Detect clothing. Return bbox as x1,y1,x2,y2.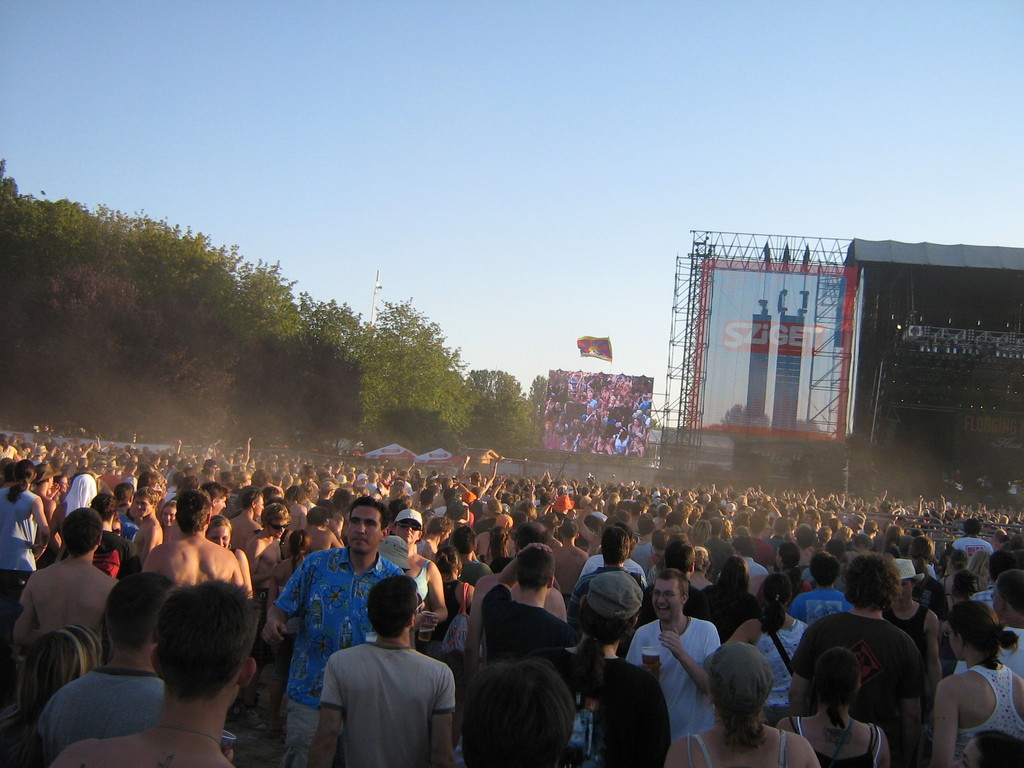
787,582,853,620.
